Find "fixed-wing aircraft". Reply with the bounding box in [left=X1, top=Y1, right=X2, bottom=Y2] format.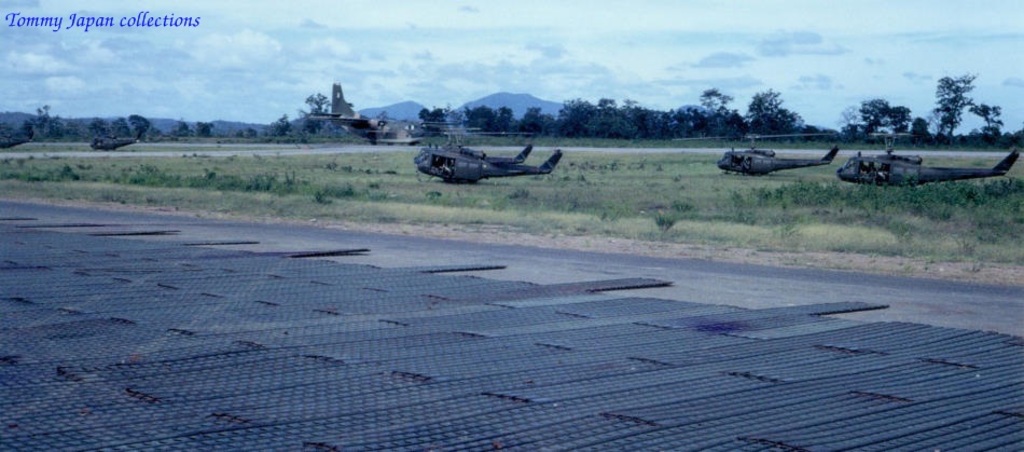
[left=834, top=137, right=1021, bottom=193].
